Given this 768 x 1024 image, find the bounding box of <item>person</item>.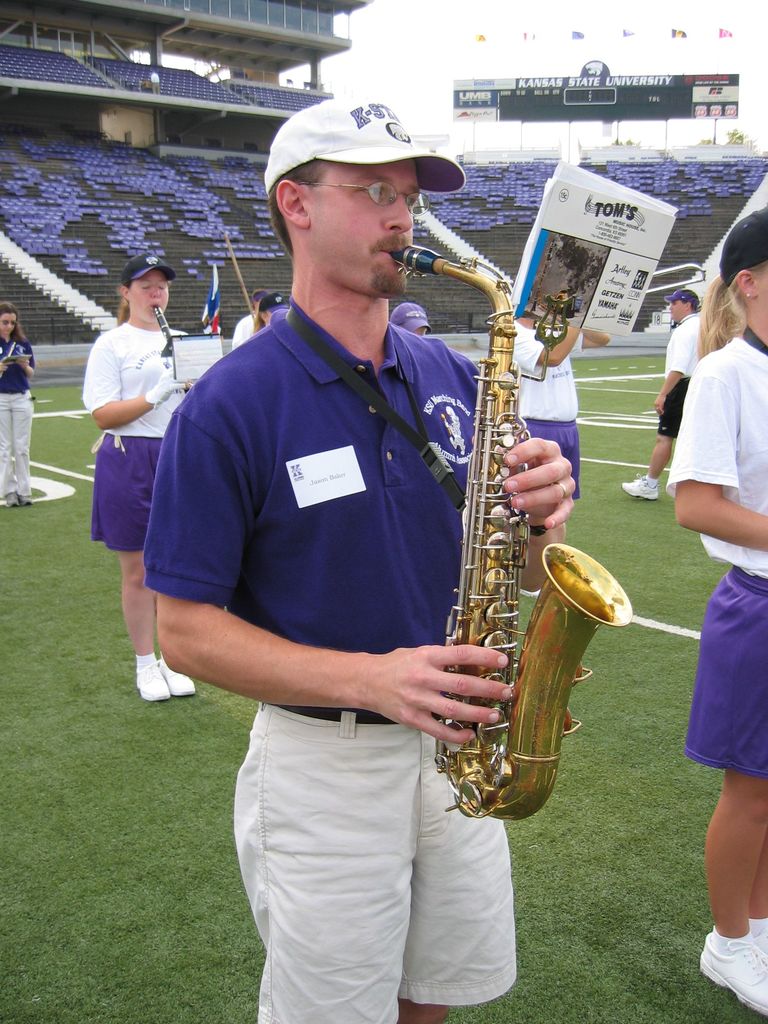
l=663, t=212, r=767, b=1023.
